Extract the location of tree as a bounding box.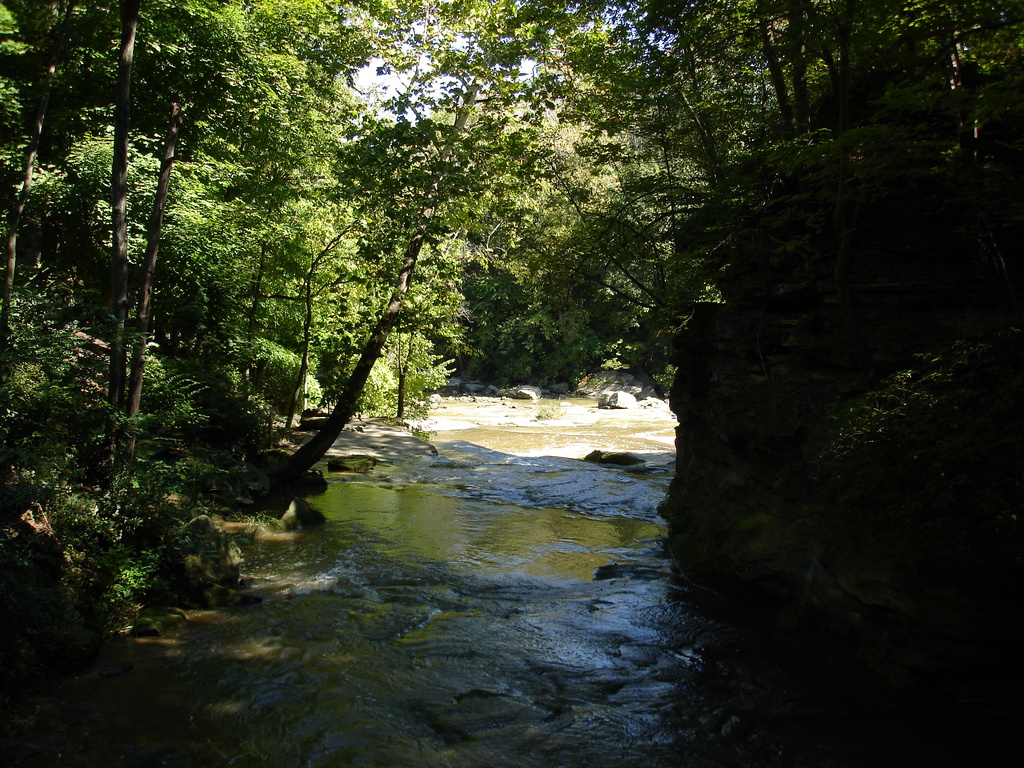
x1=500, y1=2, x2=1023, y2=410.
